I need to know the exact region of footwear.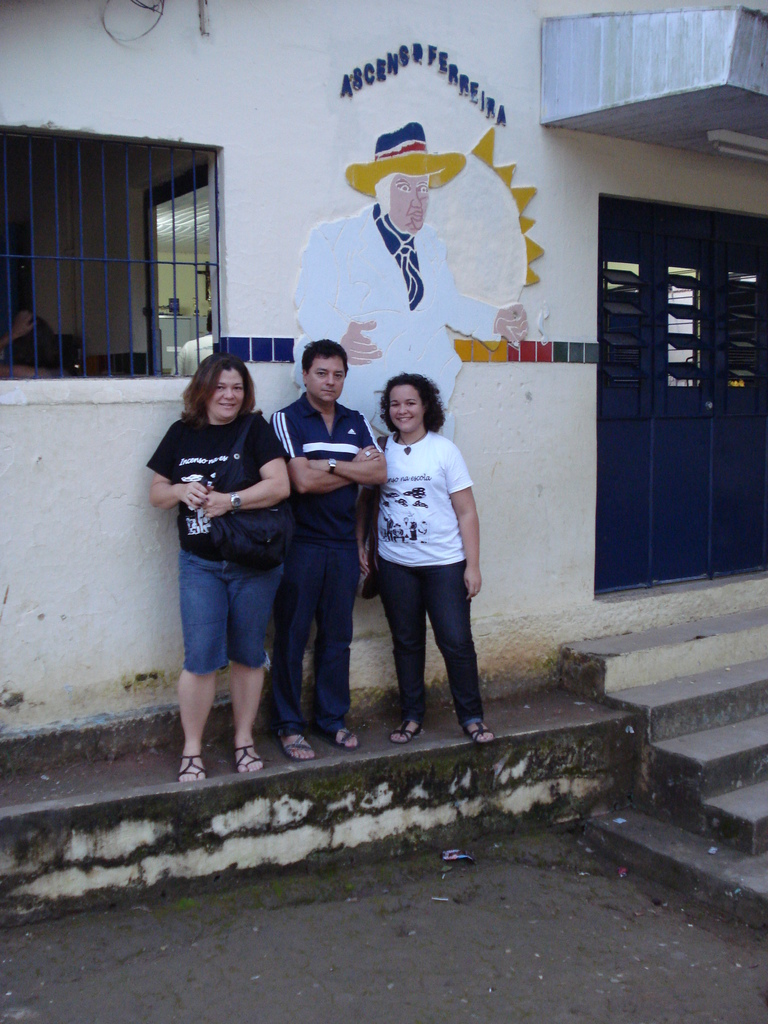
Region: [x1=175, y1=753, x2=206, y2=782].
